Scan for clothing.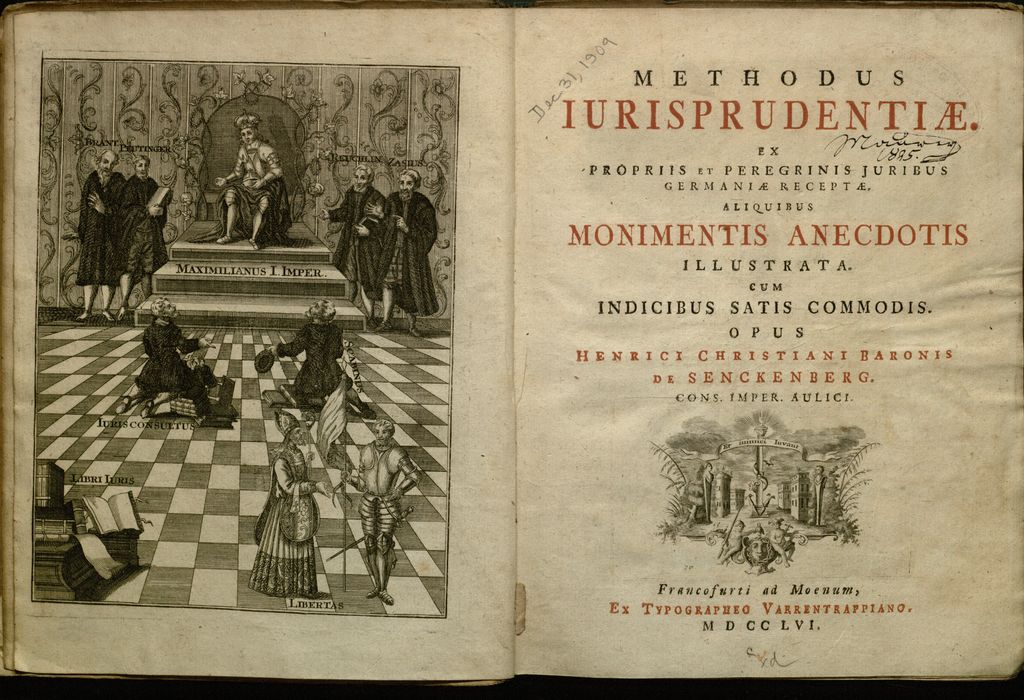
Scan result: (x1=274, y1=316, x2=346, y2=405).
